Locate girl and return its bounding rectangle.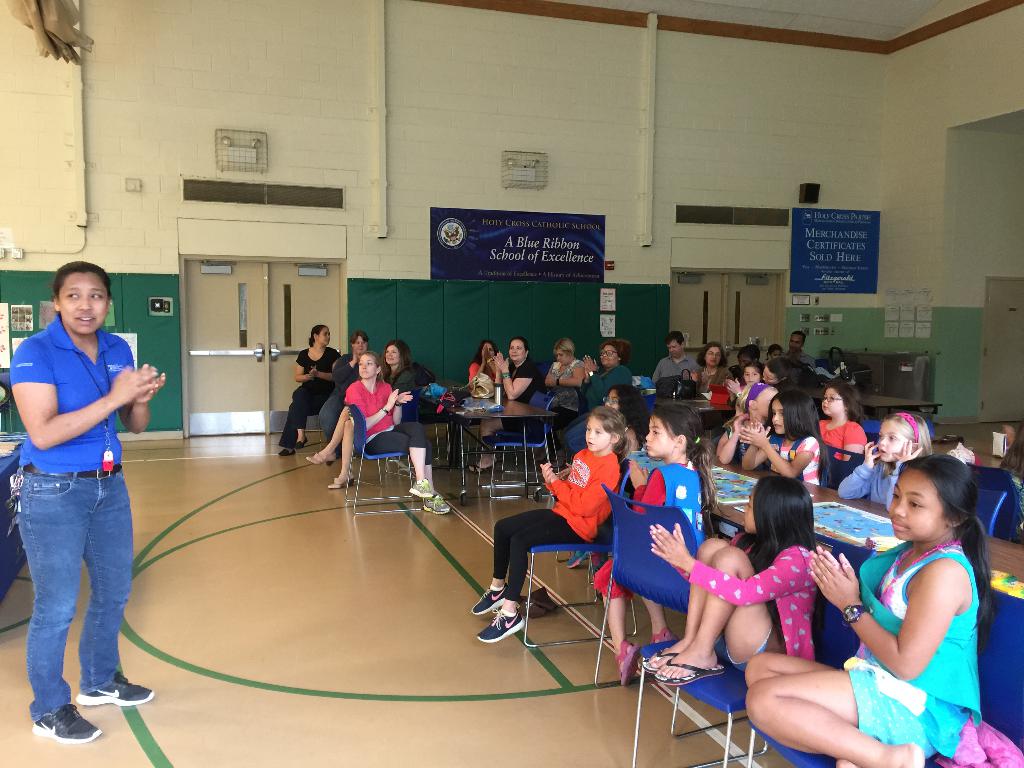
742:451:1001:767.
